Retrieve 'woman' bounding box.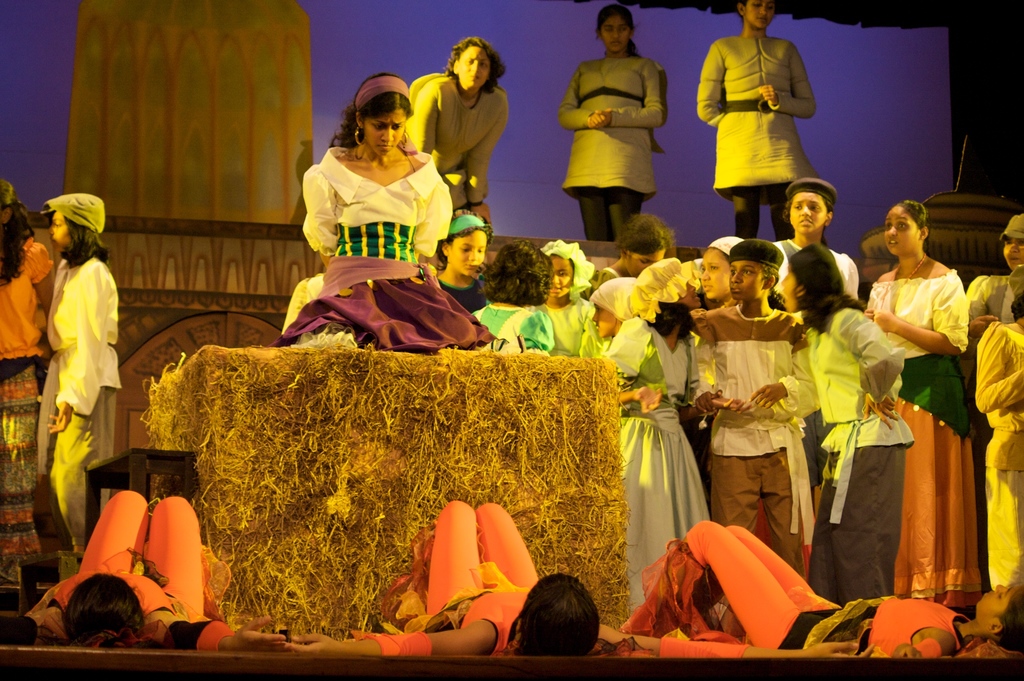
Bounding box: (x1=584, y1=273, x2=710, y2=614).
